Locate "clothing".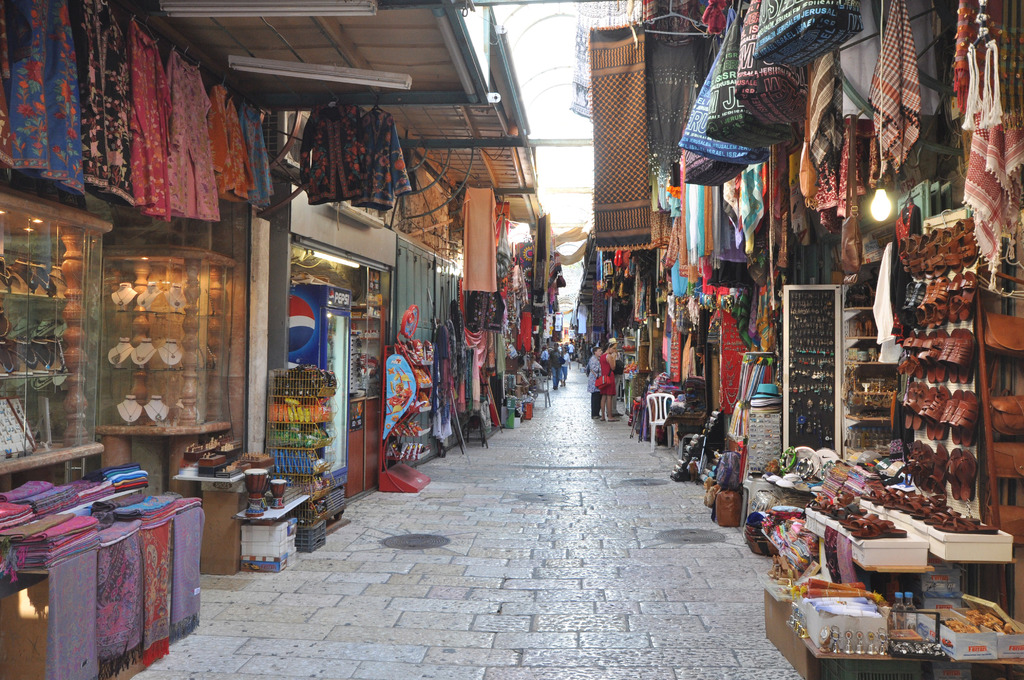
Bounding box: l=596, t=354, r=618, b=399.
